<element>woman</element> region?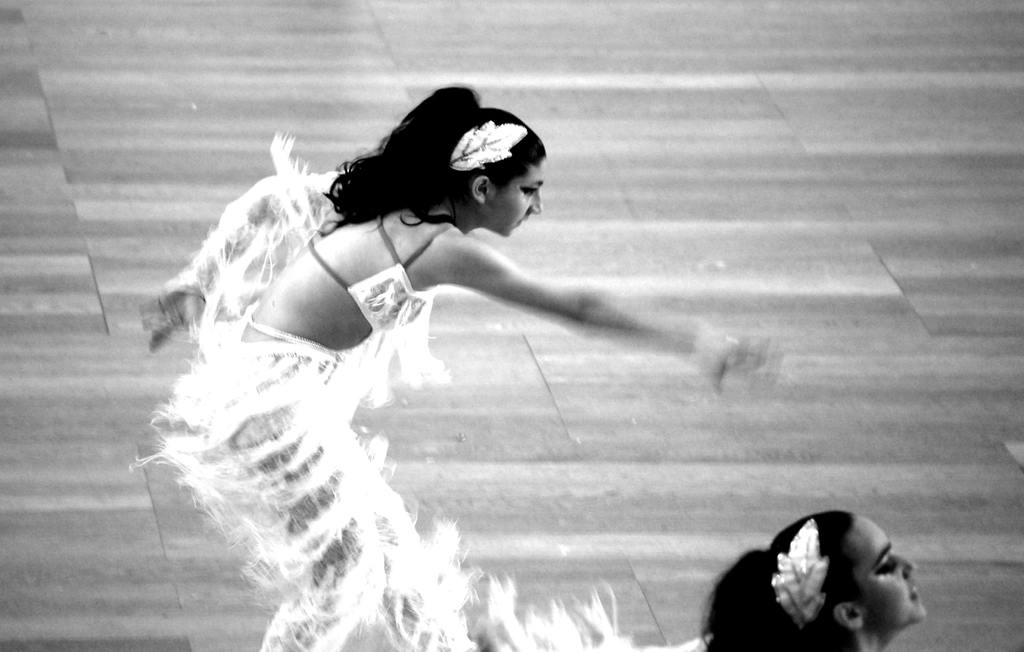
box(695, 499, 920, 651)
